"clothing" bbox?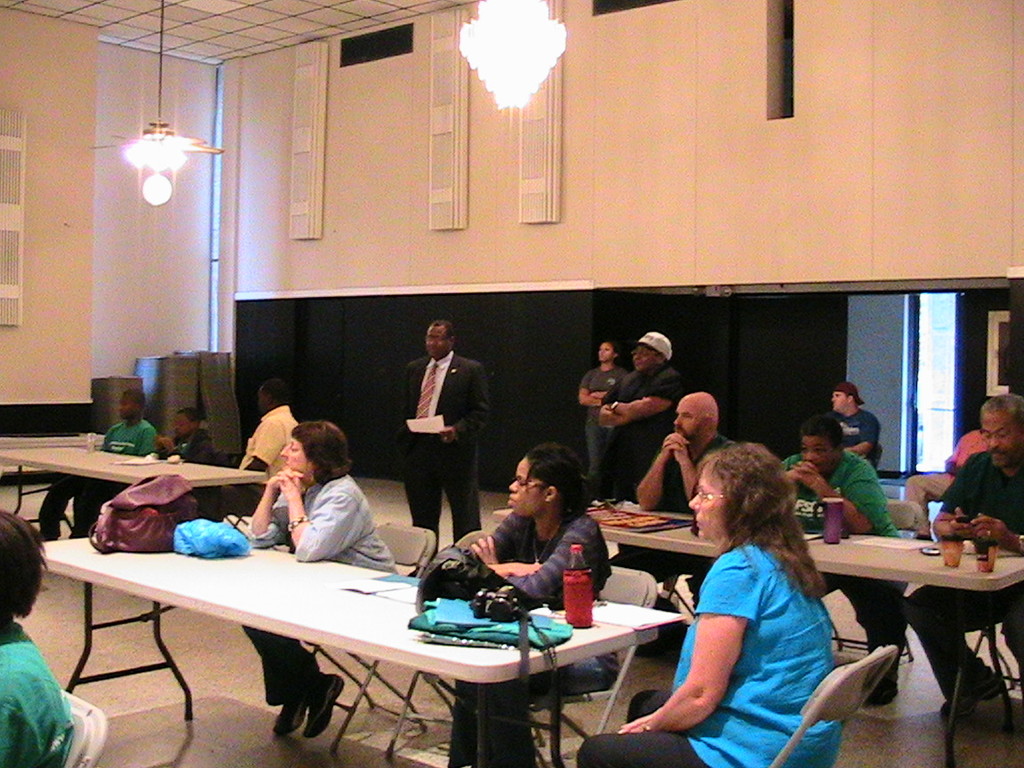
pyautogui.locateOnScreen(584, 361, 636, 485)
